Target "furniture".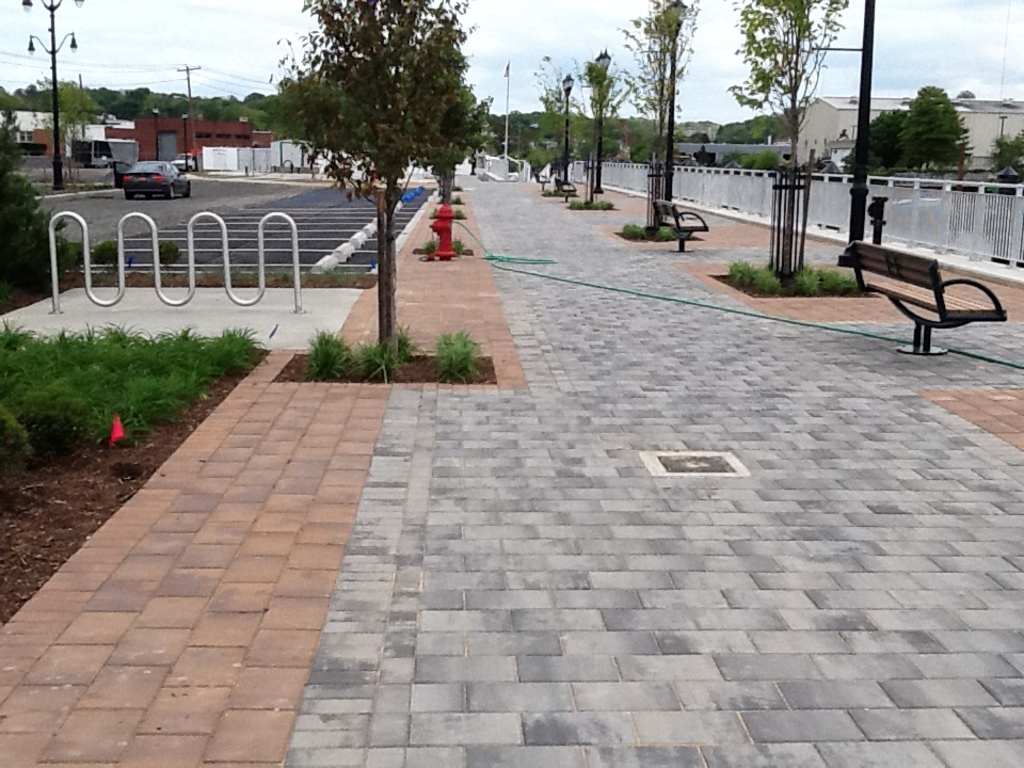
Target region: bbox=(850, 238, 1006, 357).
